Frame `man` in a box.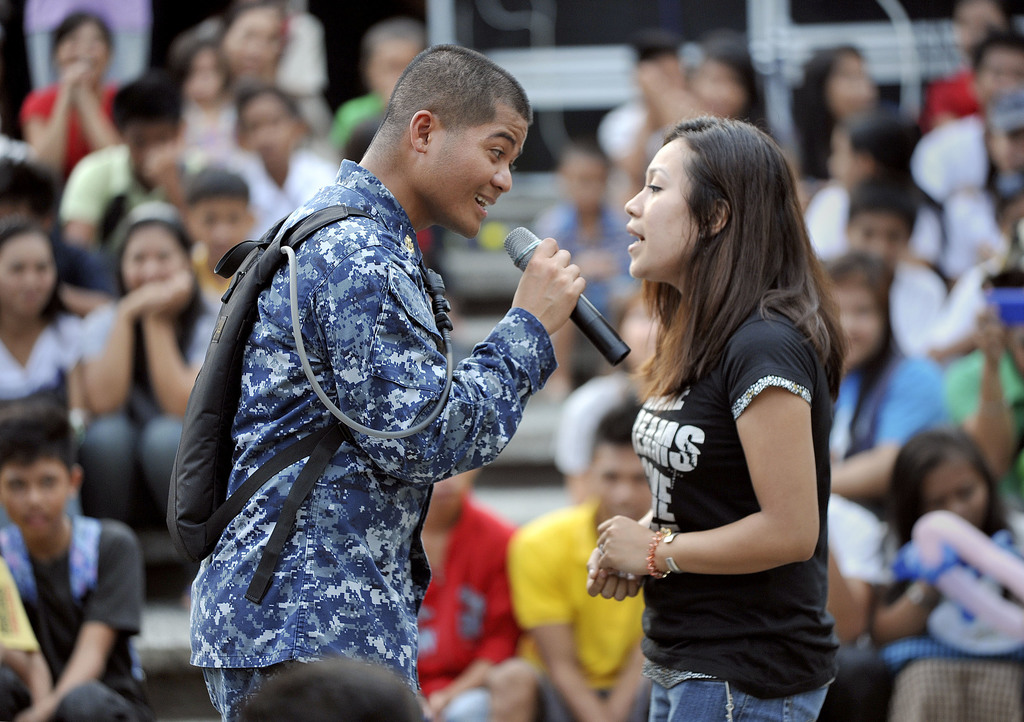
l=596, t=27, r=696, b=277.
